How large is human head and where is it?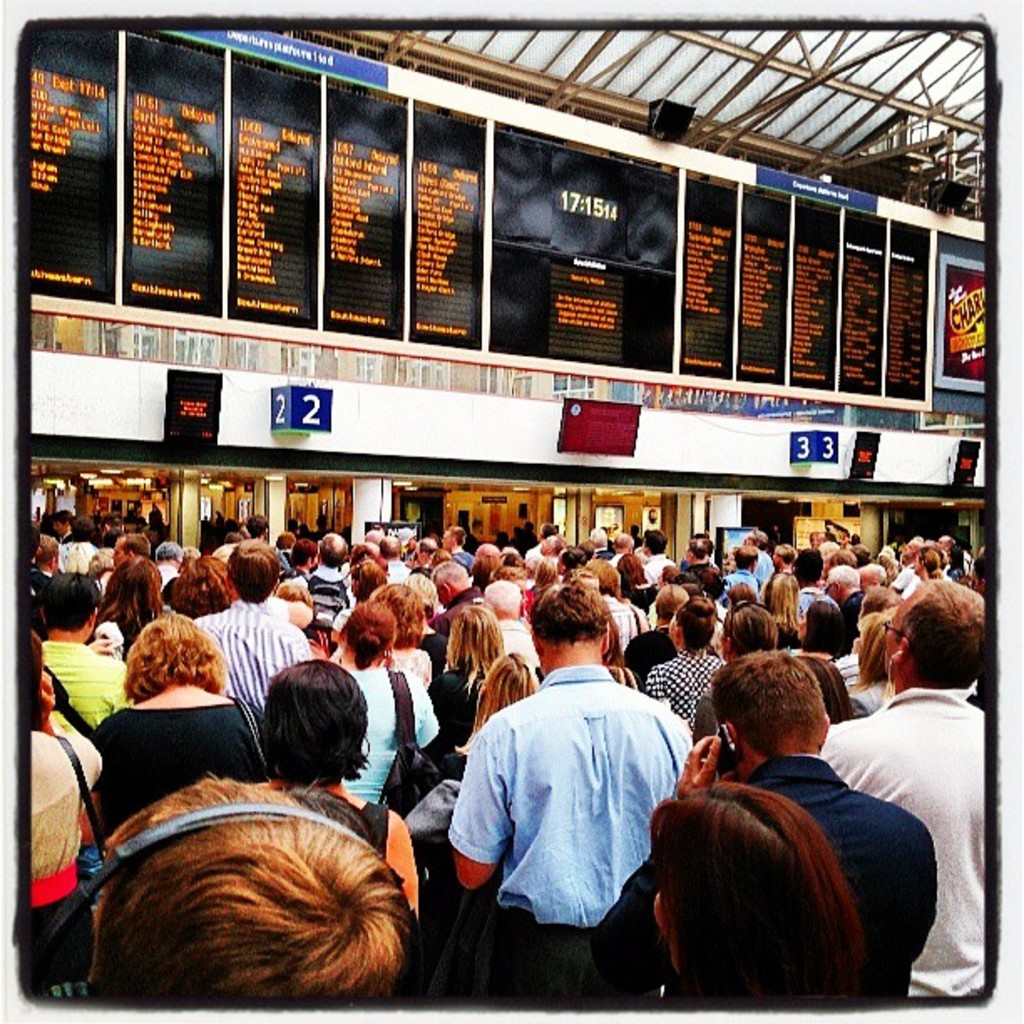
Bounding box: bbox(669, 596, 716, 658).
